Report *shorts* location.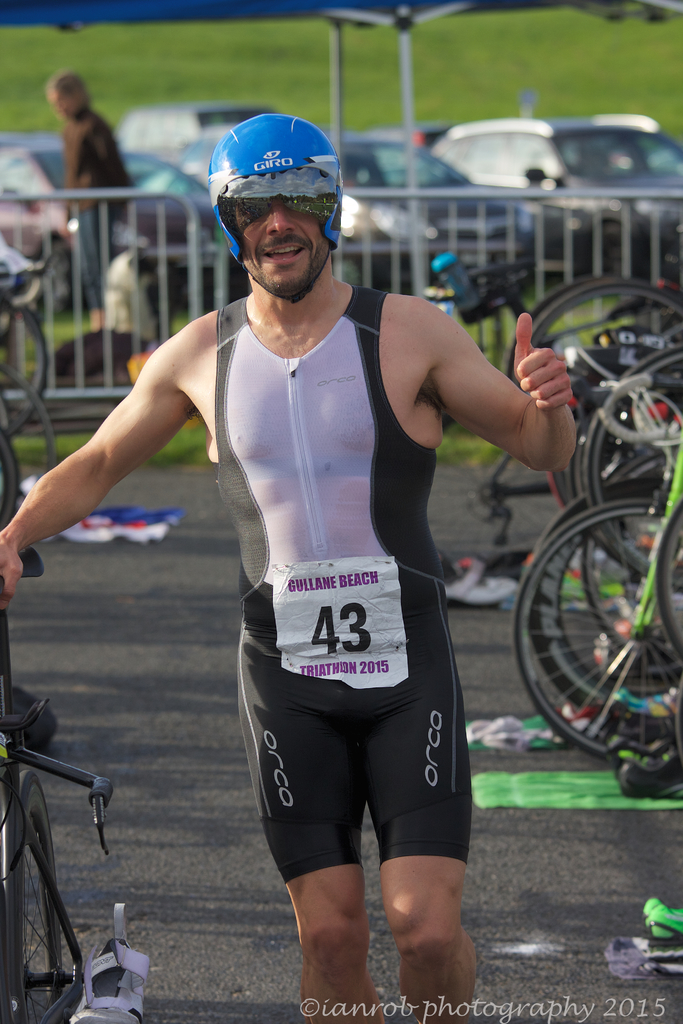
Report: select_region(238, 660, 478, 898).
